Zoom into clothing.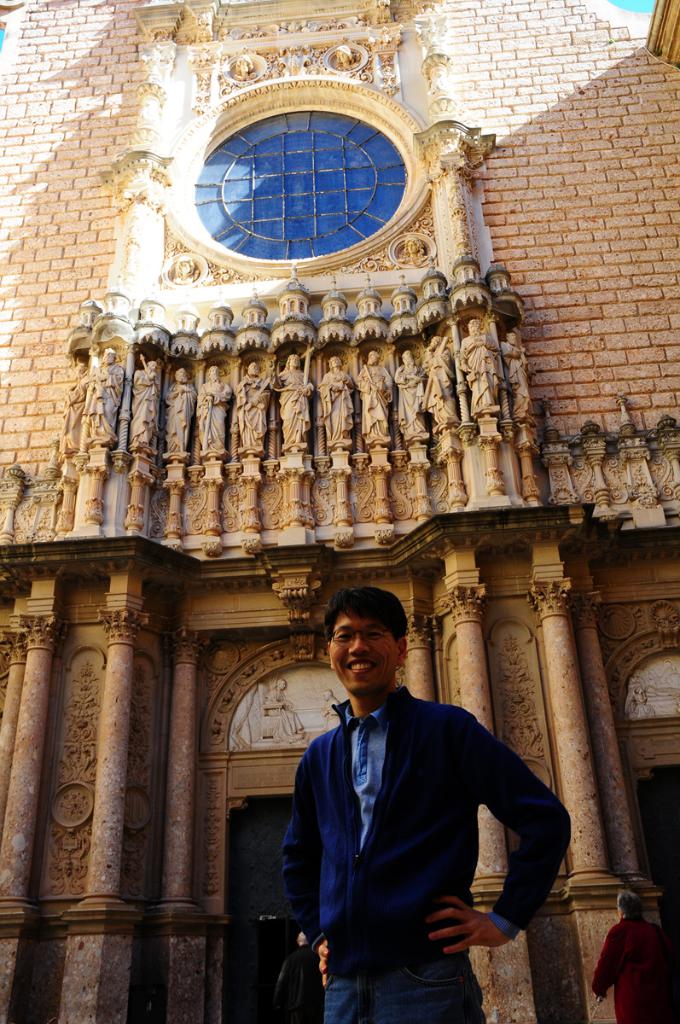
Zoom target: 276:692:574:1023.
